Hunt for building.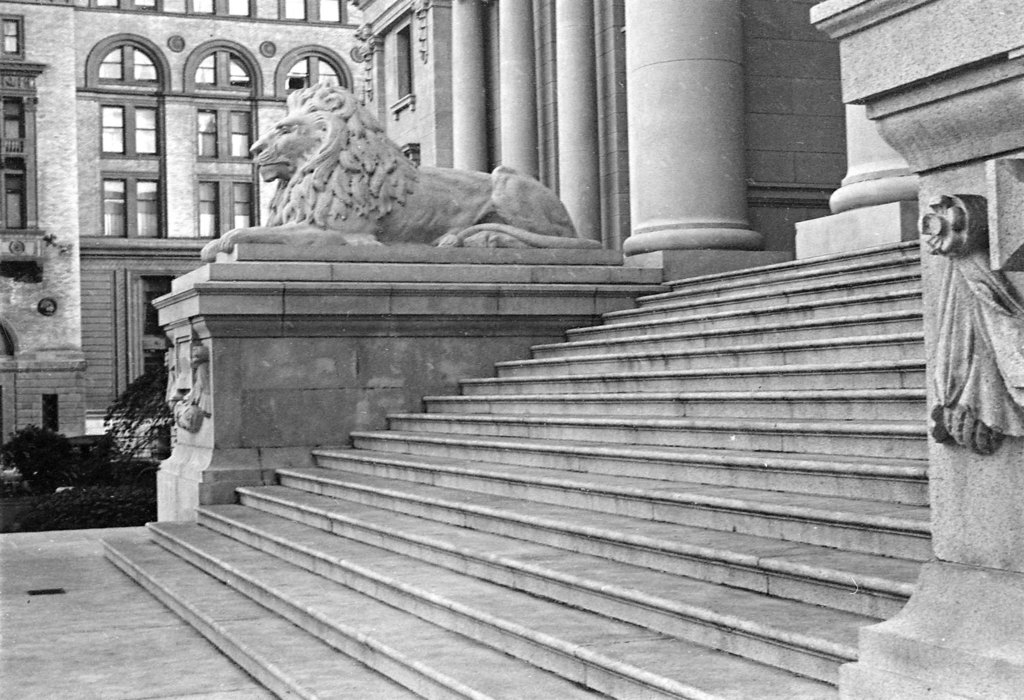
Hunted down at <box>0,0,1023,699</box>.
